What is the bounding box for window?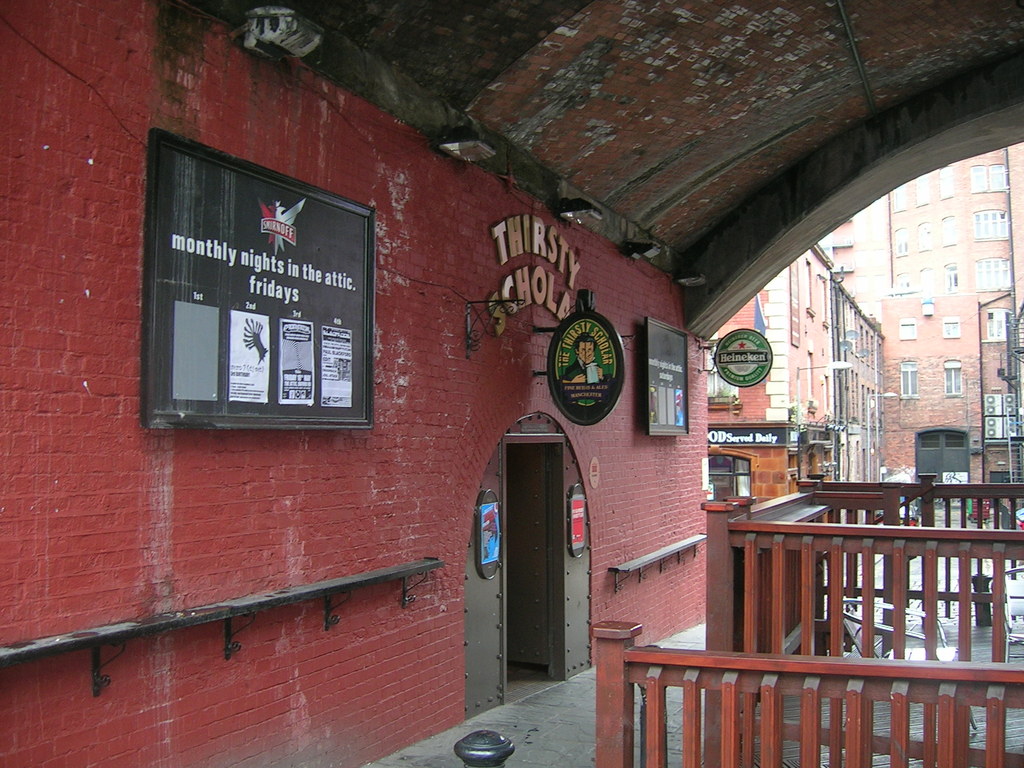
<bbox>968, 159, 1006, 196</bbox>.
